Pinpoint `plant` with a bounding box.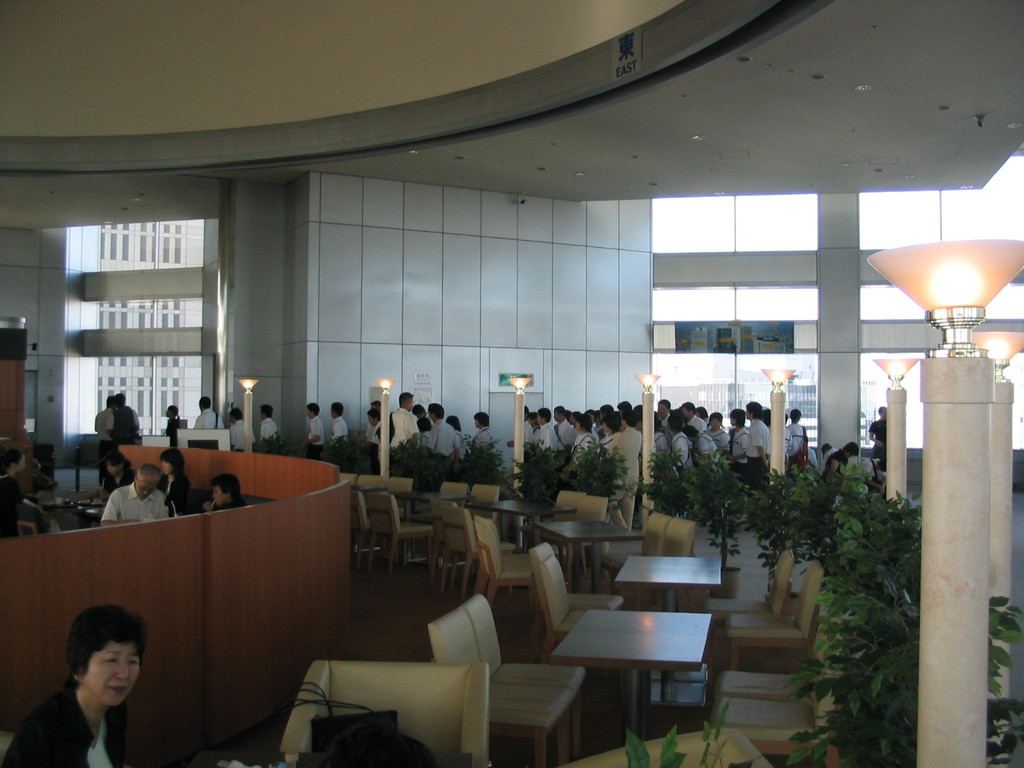
bbox=[850, 452, 925, 615].
